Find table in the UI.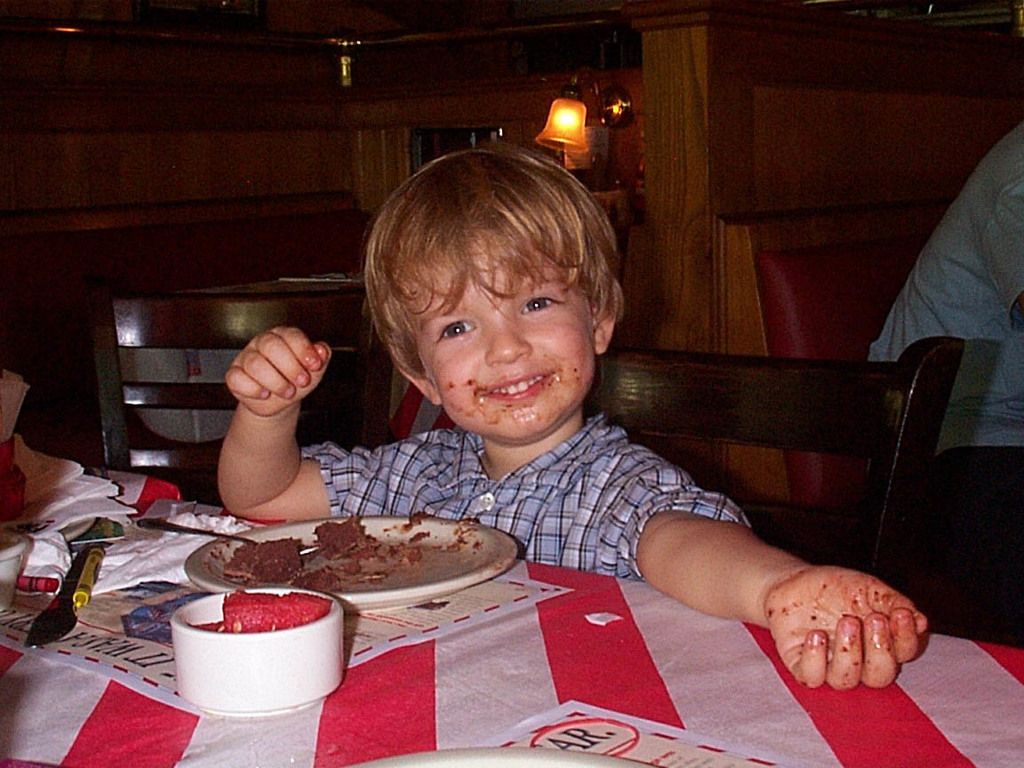
UI element at bbox(0, 466, 1023, 767).
